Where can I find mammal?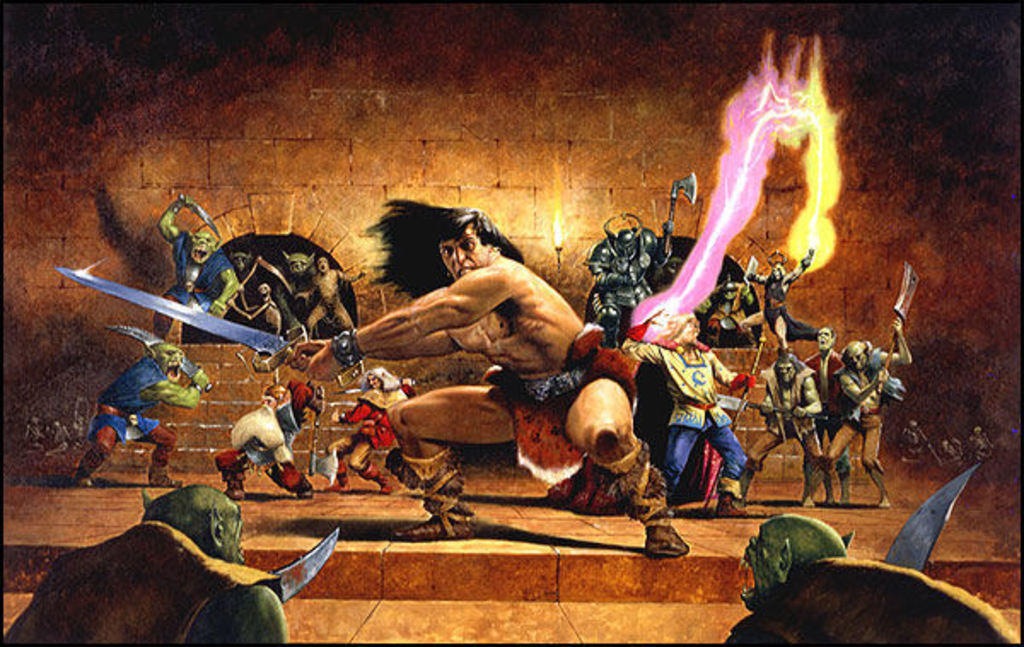
You can find it at (817,316,916,519).
